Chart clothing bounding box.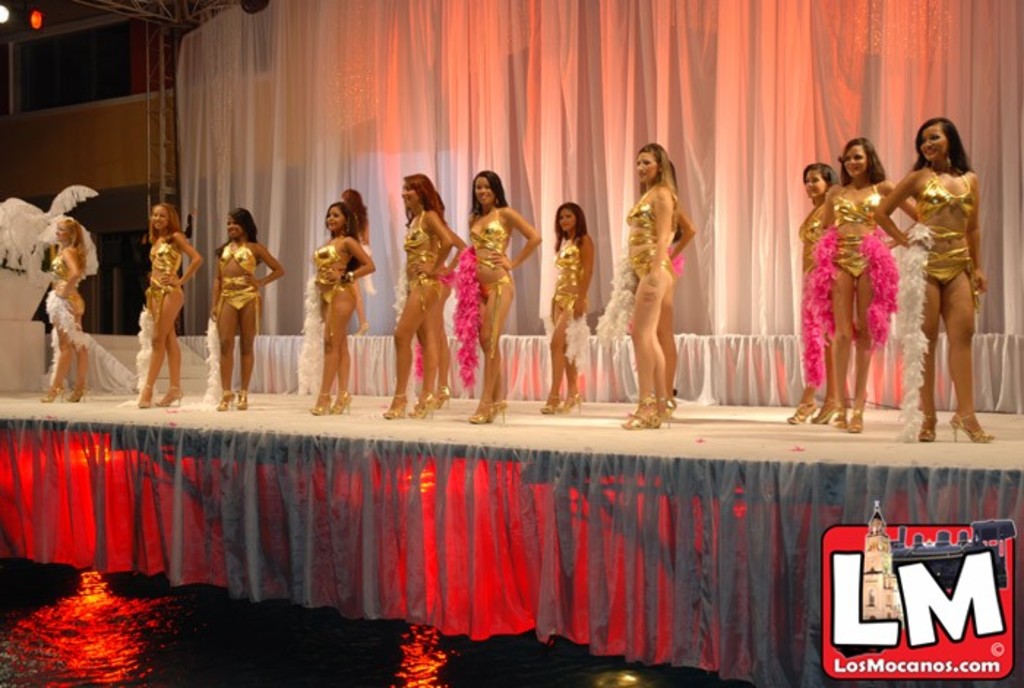
Charted: [474, 274, 521, 303].
